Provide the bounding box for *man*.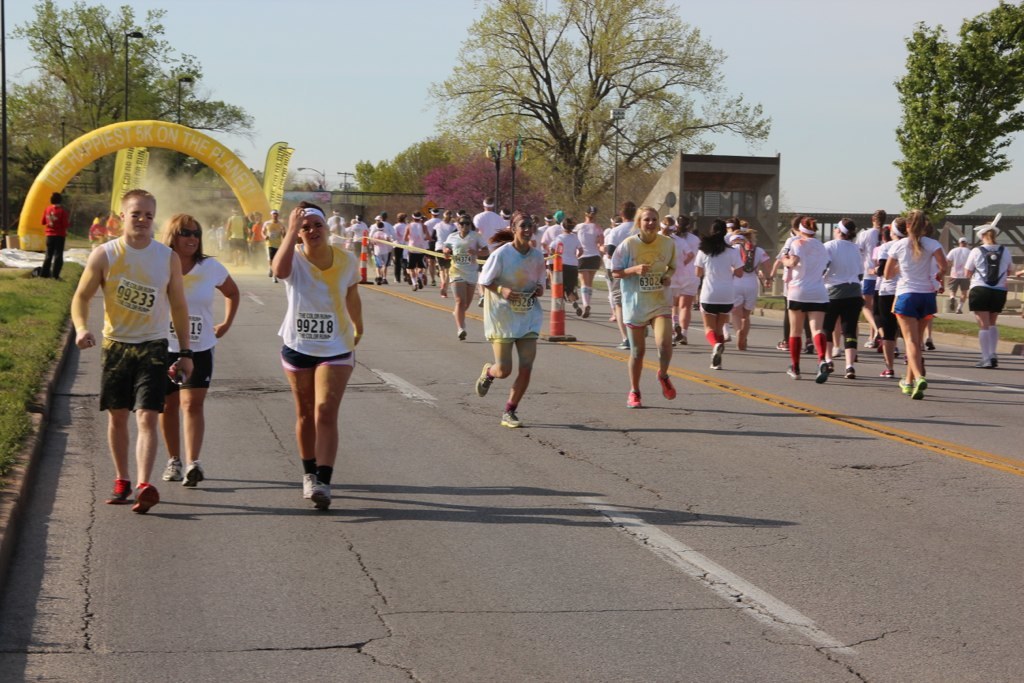
(left=425, top=207, right=440, bottom=232).
